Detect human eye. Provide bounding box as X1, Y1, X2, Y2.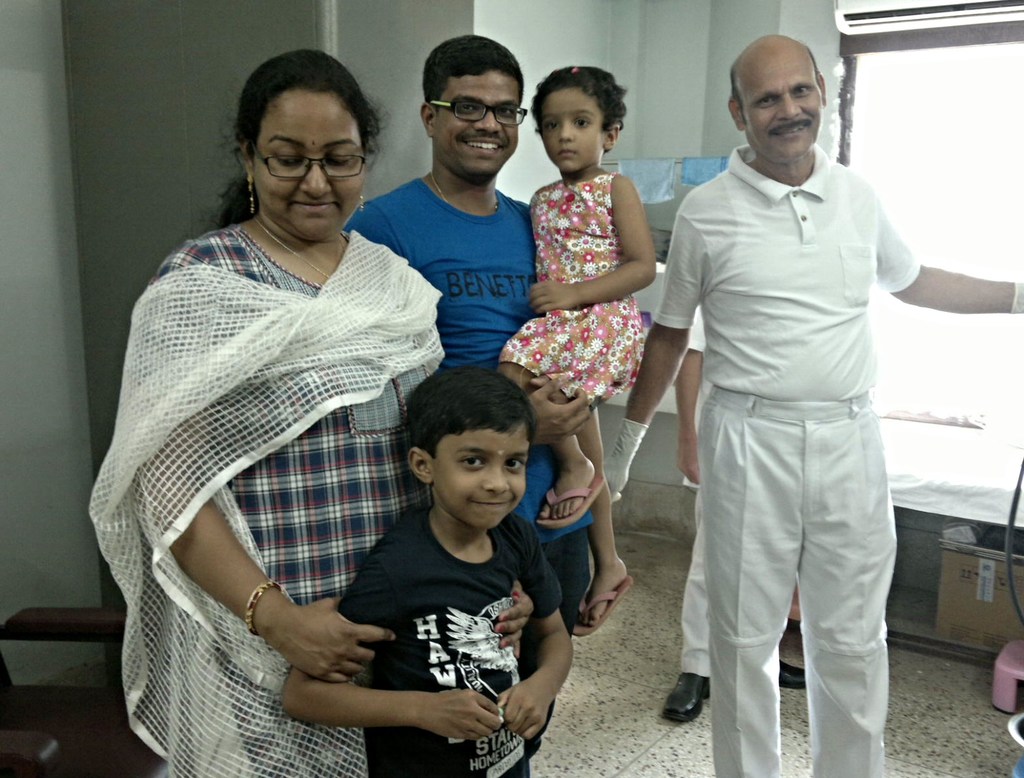
496, 103, 517, 118.
